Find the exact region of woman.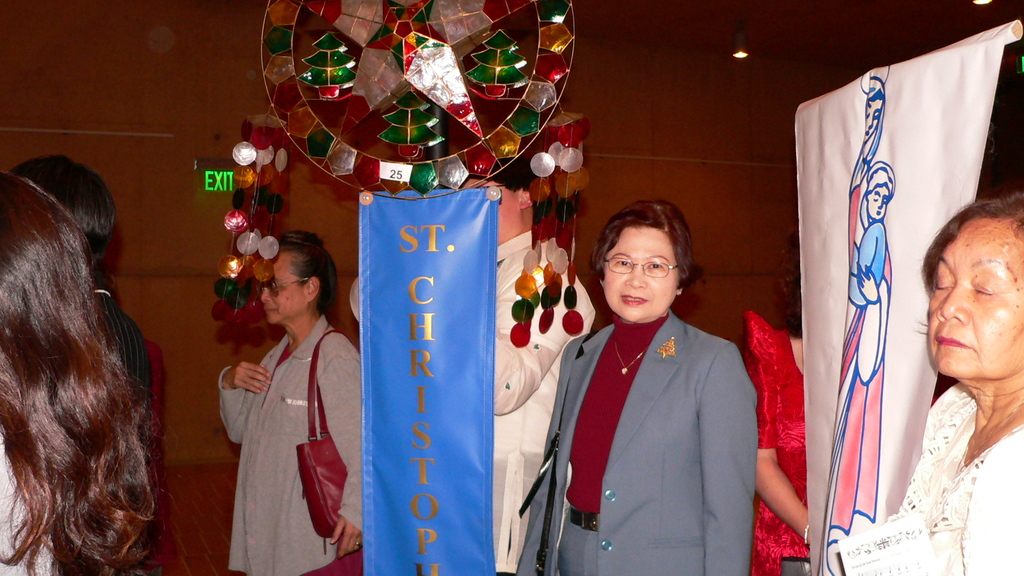
Exact region: [x1=0, y1=170, x2=155, y2=575].
